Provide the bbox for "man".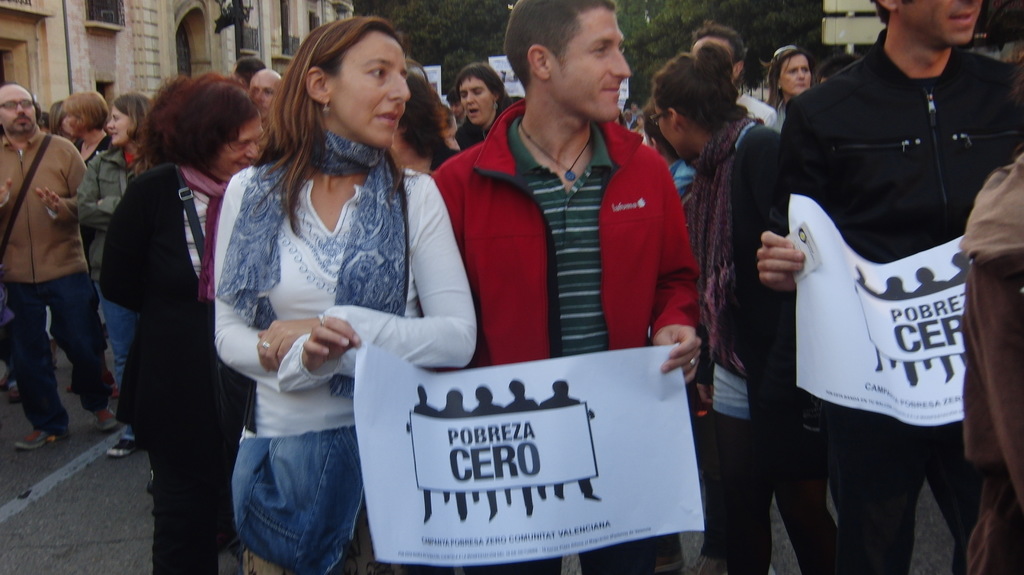
694:20:776:133.
